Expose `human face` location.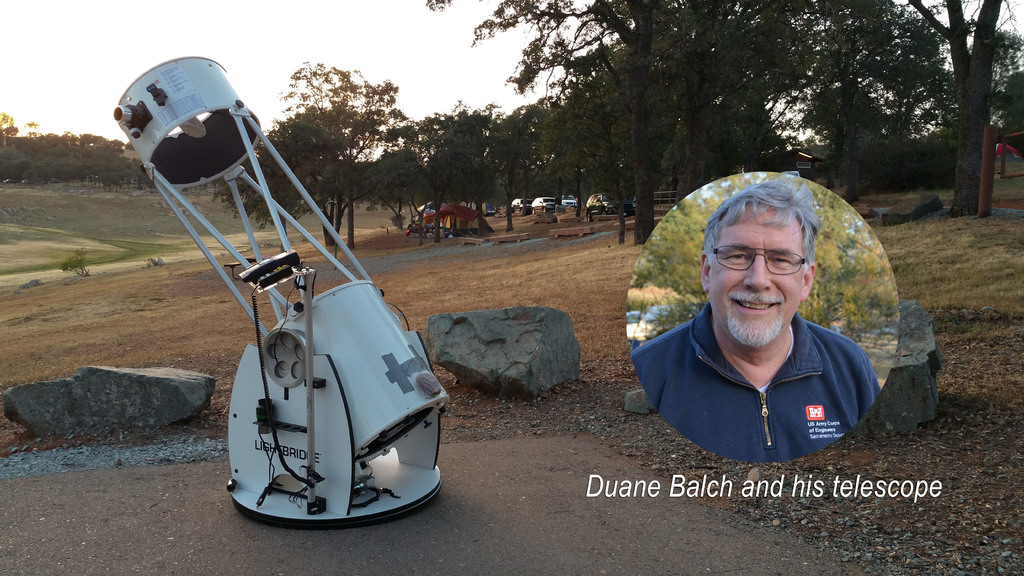
Exposed at 710,209,806,346.
